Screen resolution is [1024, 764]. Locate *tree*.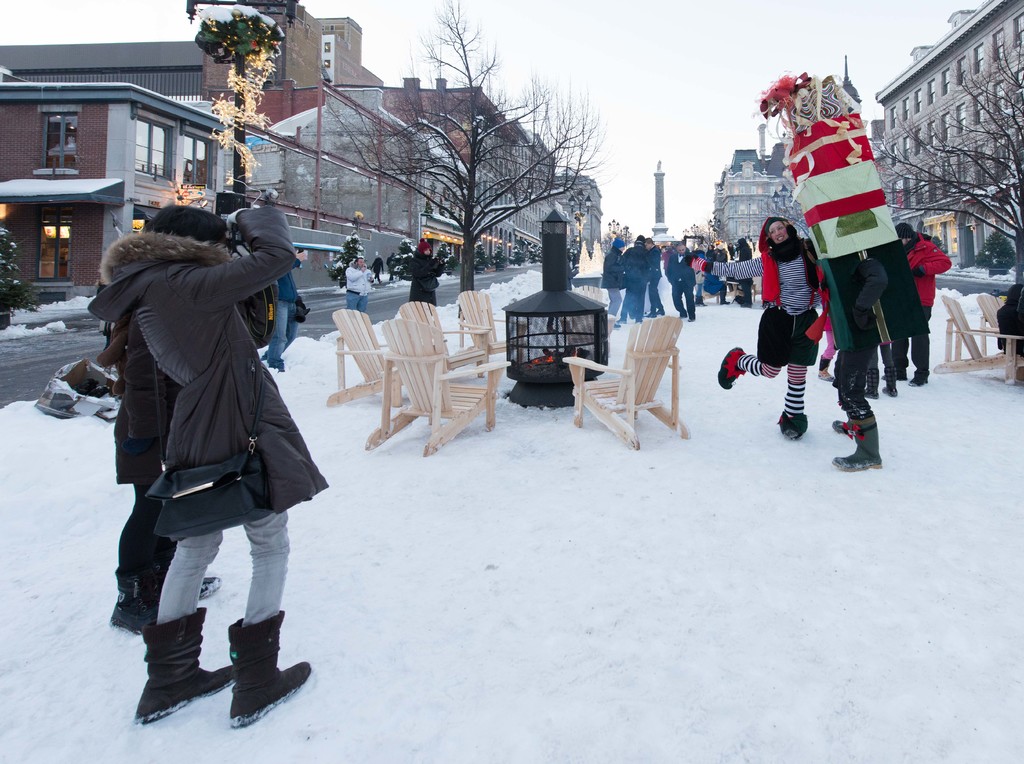
[438, 240, 454, 269].
